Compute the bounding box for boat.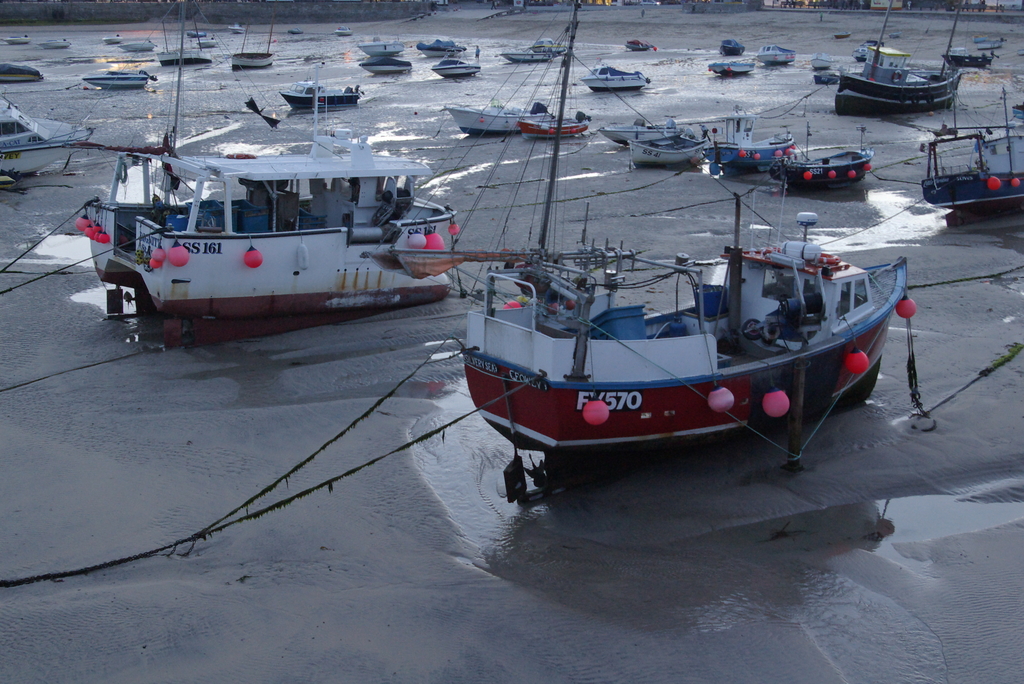
BBox(516, 104, 588, 138).
